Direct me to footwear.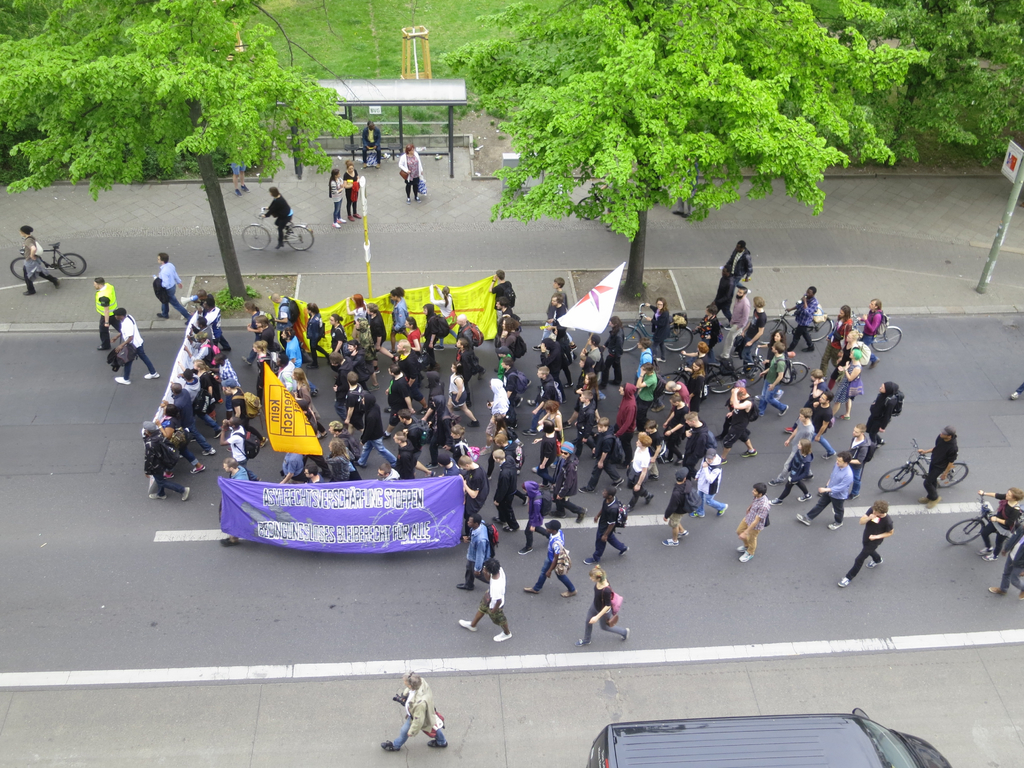
Direction: {"x1": 680, "y1": 530, "x2": 690, "y2": 537}.
